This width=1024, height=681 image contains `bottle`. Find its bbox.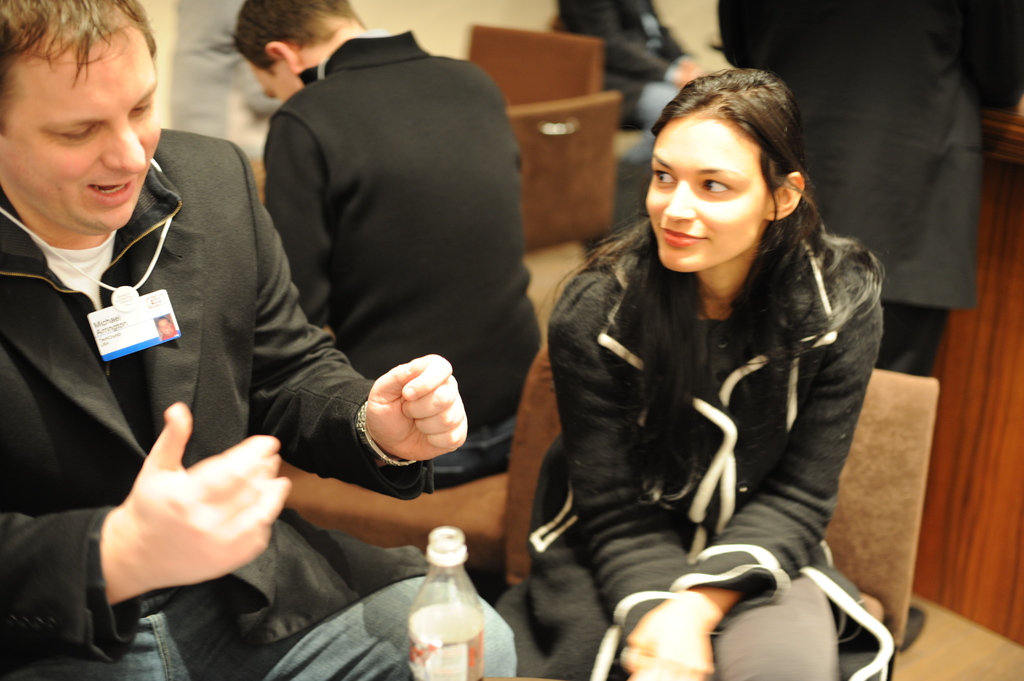
left=392, top=541, right=509, bottom=680.
